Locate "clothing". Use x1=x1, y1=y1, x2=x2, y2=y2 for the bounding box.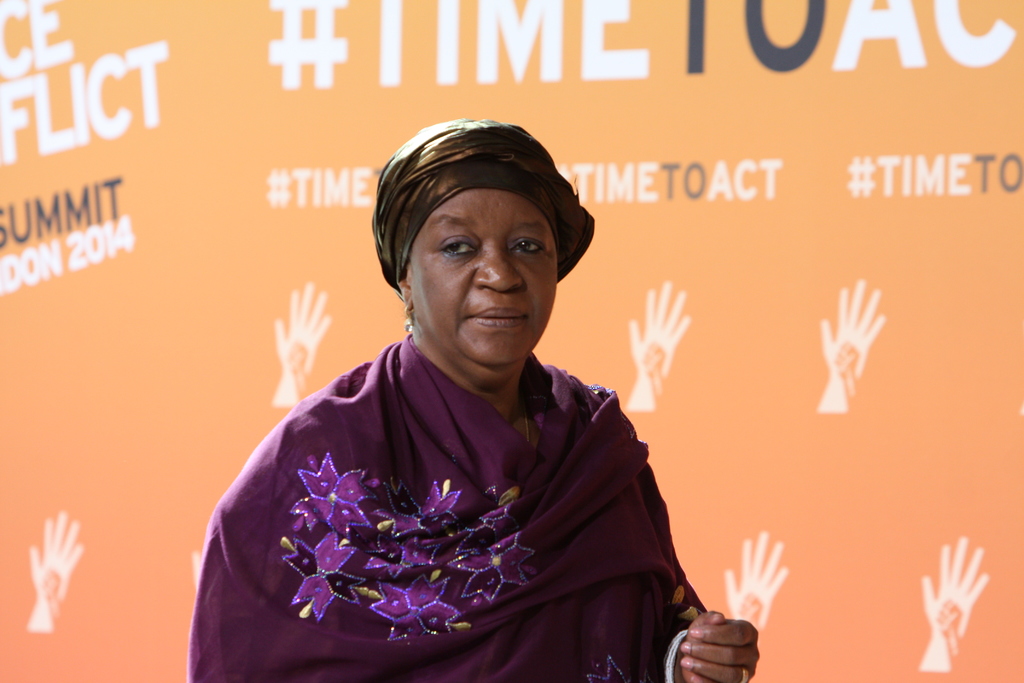
x1=193, y1=318, x2=708, y2=675.
